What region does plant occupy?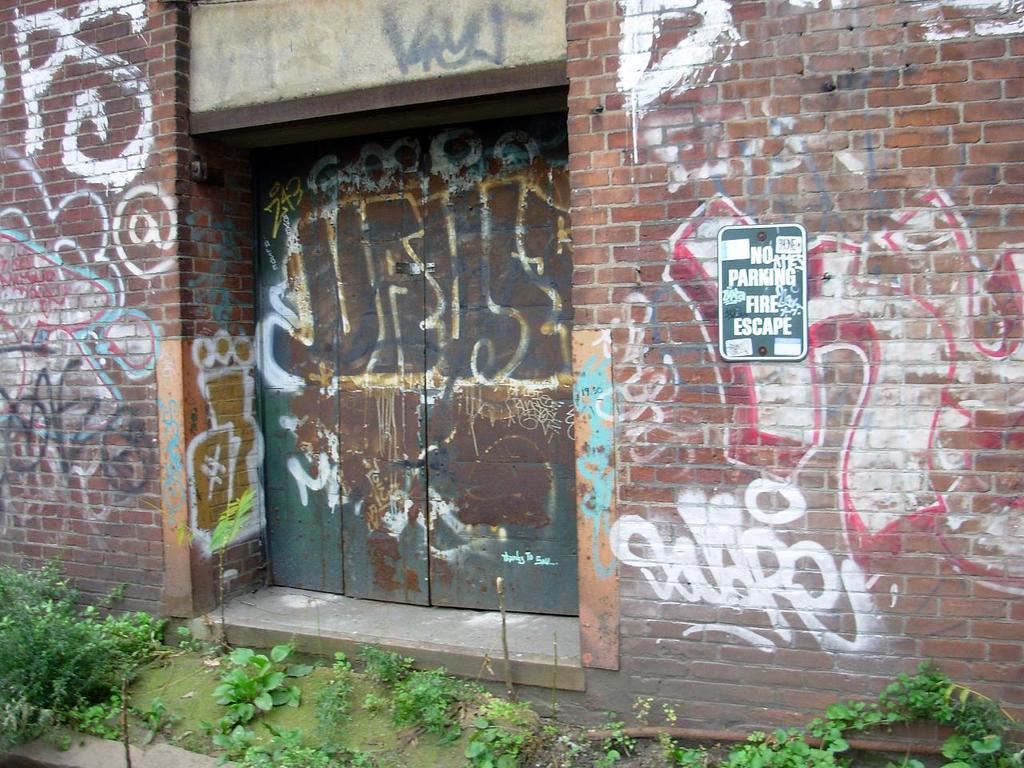
(x1=722, y1=658, x2=1023, y2=767).
